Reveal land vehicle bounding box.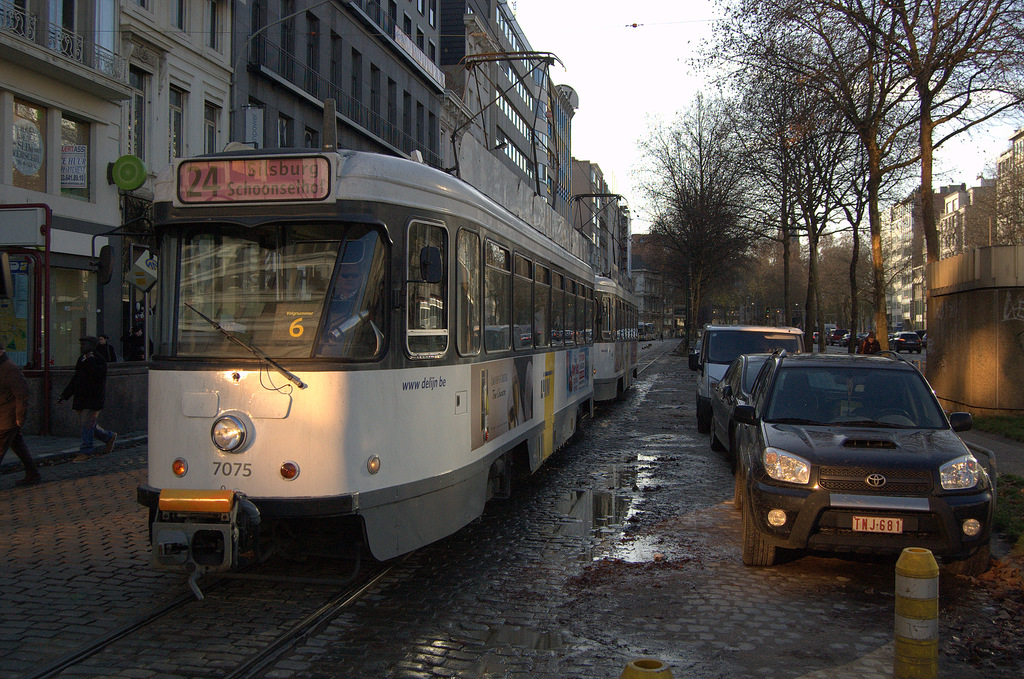
Revealed: bbox=(710, 345, 783, 460).
